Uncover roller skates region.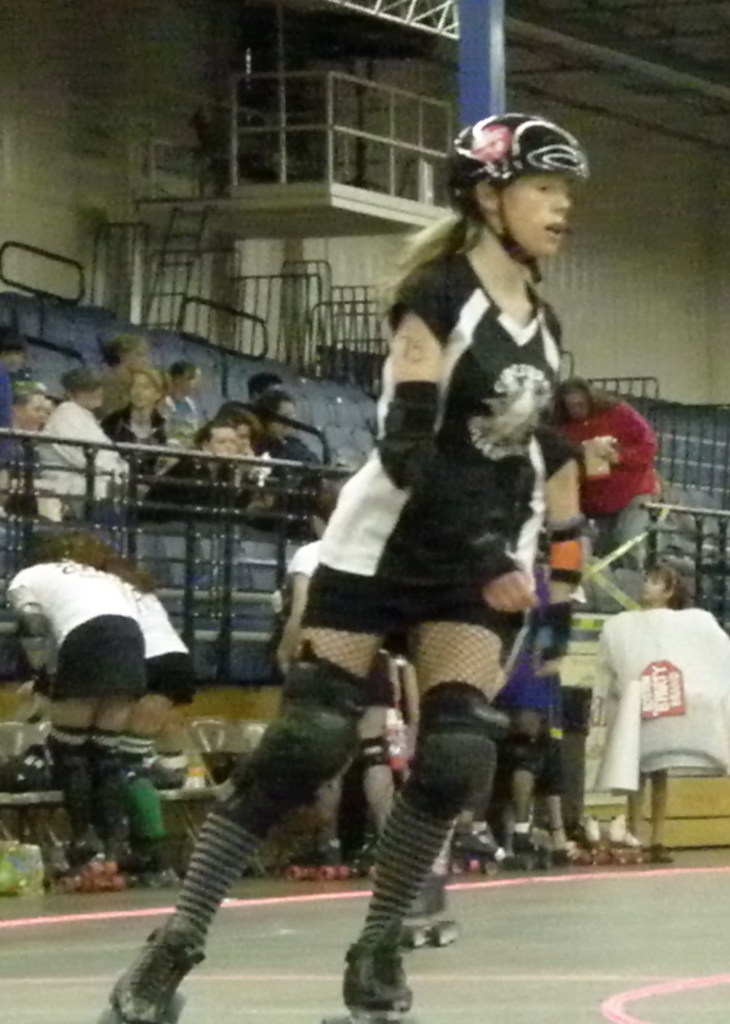
Uncovered: [x1=336, y1=913, x2=415, y2=1023].
